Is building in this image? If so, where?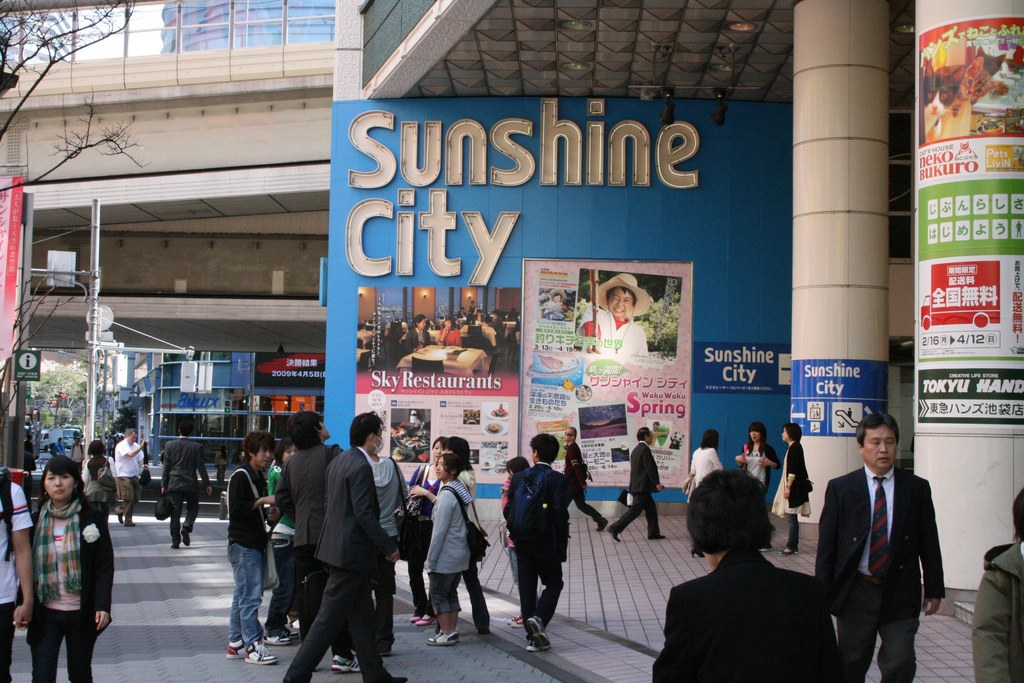
Yes, at bbox(159, 0, 335, 54).
